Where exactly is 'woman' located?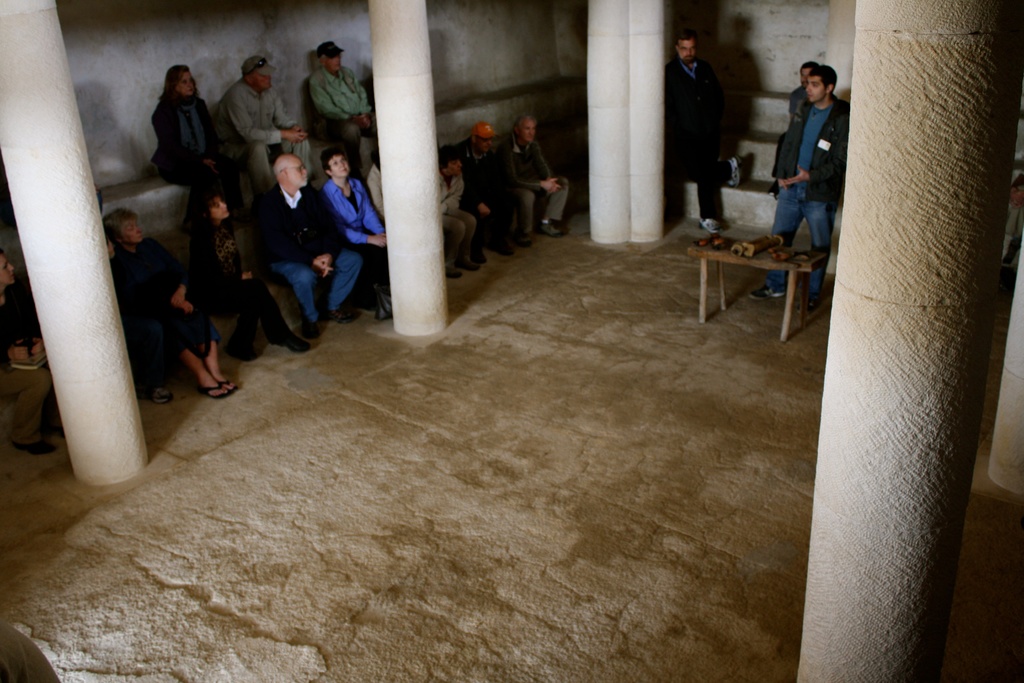
Its bounding box is select_region(106, 211, 239, 406).
